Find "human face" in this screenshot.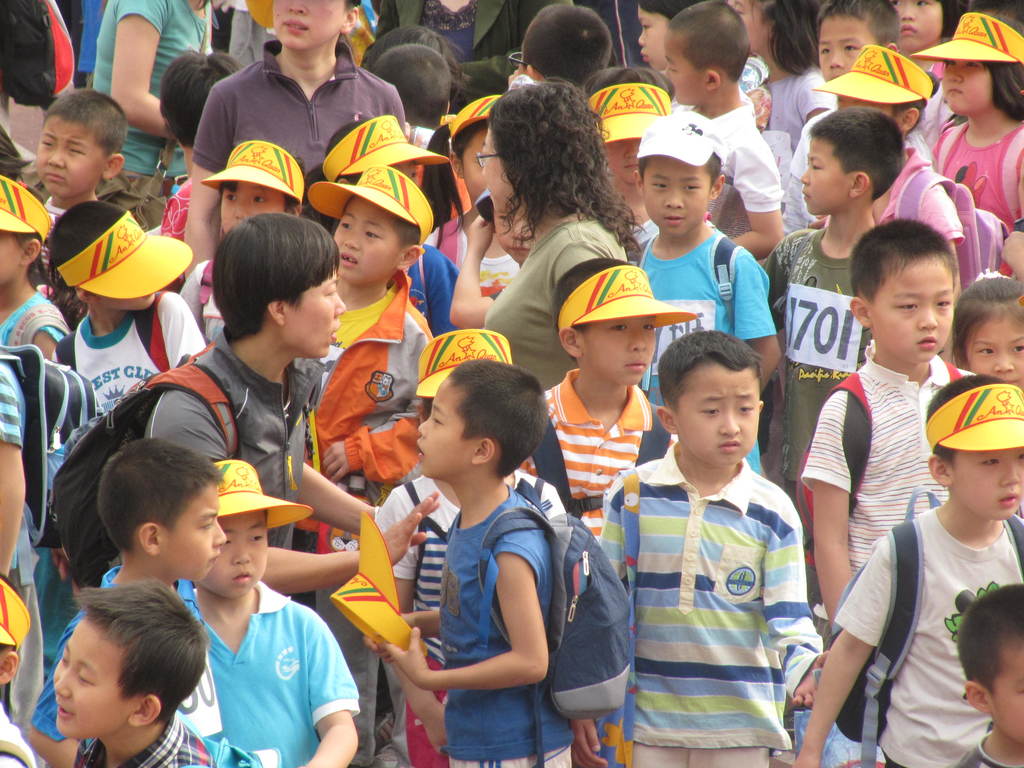
The bounding box for "human face" is BBox(665, 33, 697, 108).
